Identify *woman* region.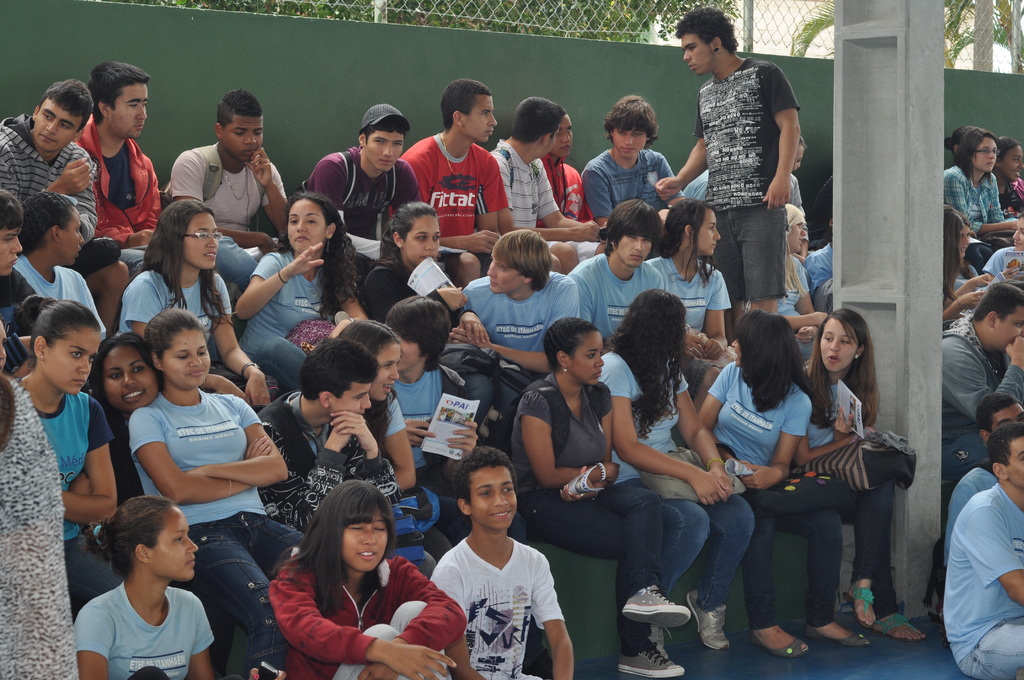
Region: BBox(646, 197, 735, 390).
